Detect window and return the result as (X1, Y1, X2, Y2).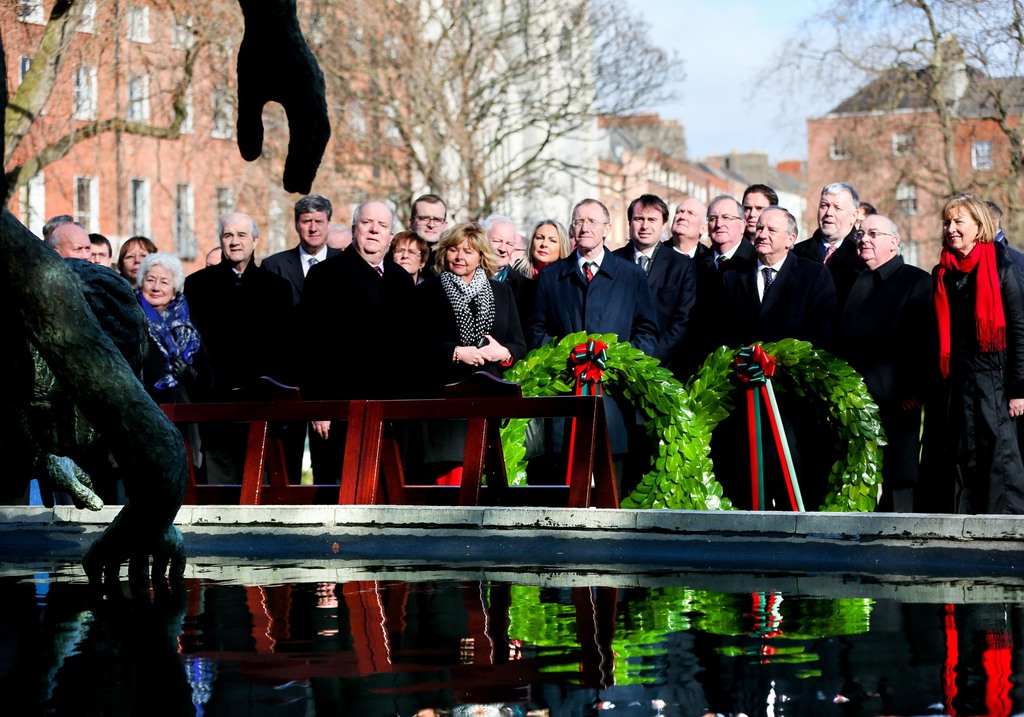
(163, 188, 188, 250).
